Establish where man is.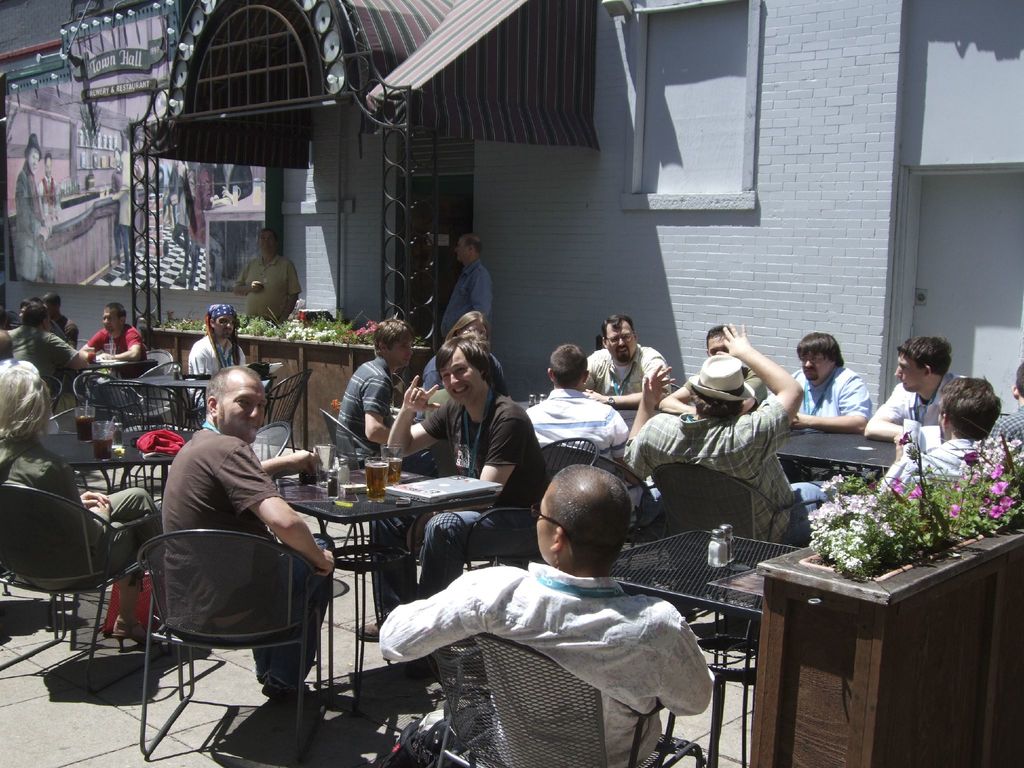
Established at 384/465/715/767.
